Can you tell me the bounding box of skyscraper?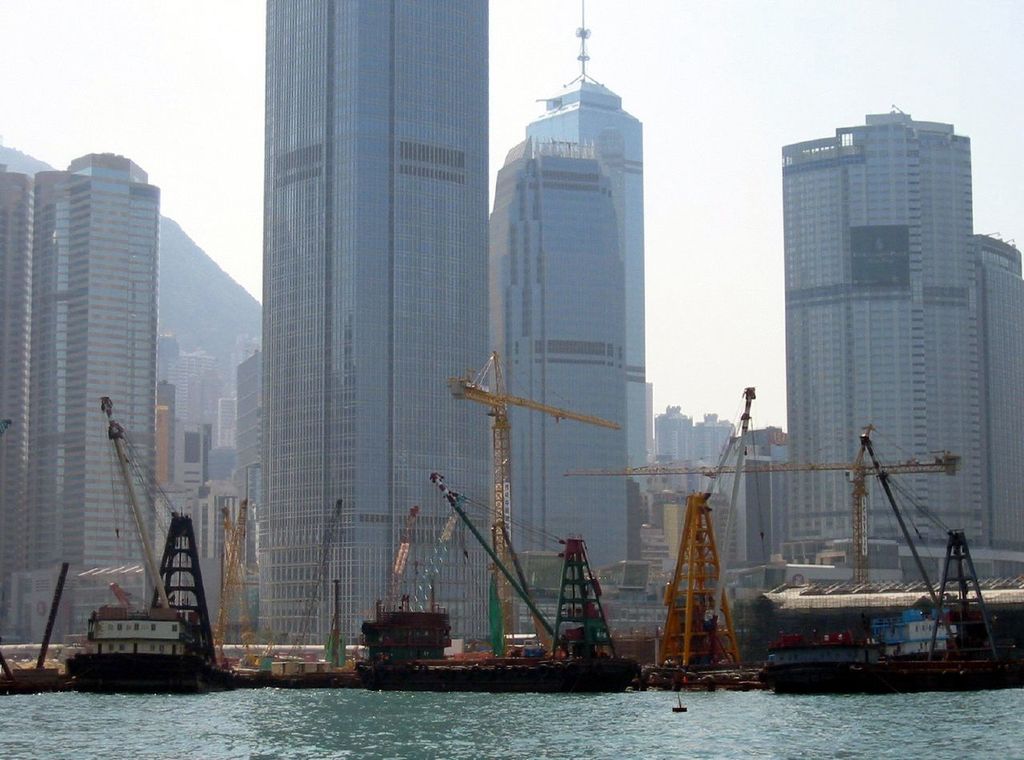
[left=0, top=157, right=164, bottom=648].
